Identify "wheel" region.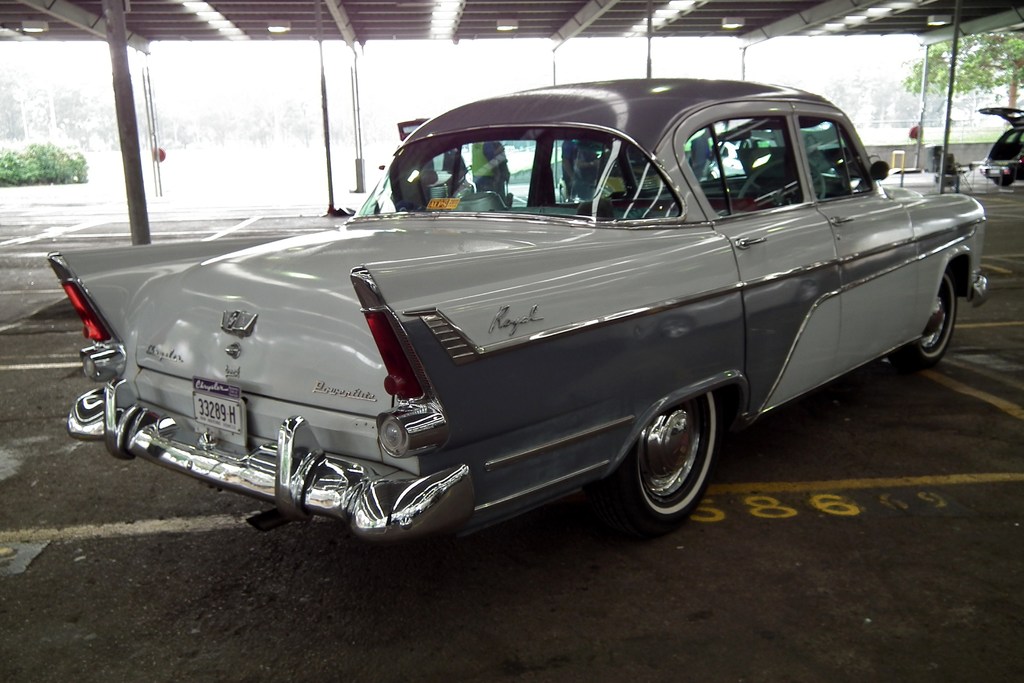
Region: 894:267:974:373.
